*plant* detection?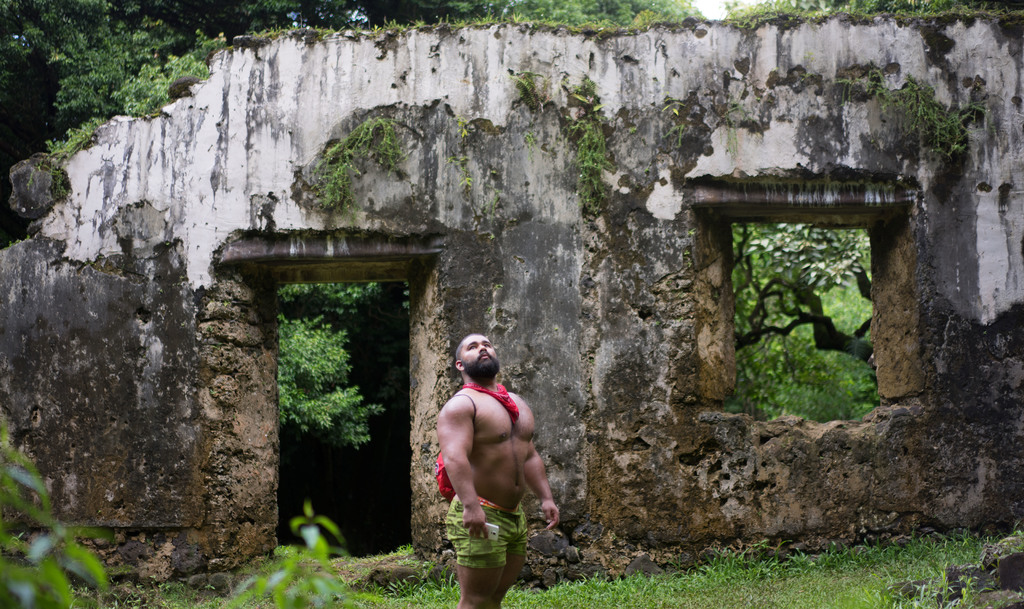
[445,108,485,197]
